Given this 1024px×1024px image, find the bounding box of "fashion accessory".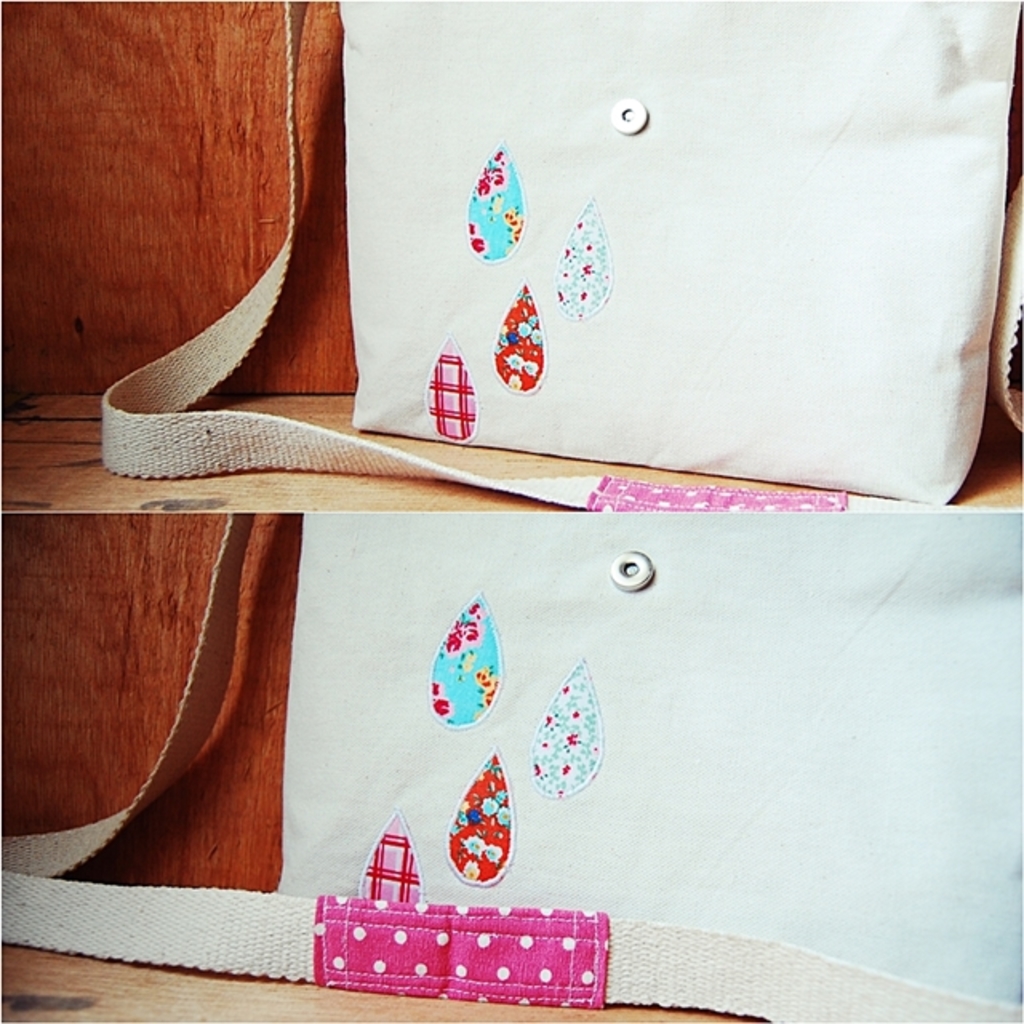
BBox(102, 0, 1022, 510).
